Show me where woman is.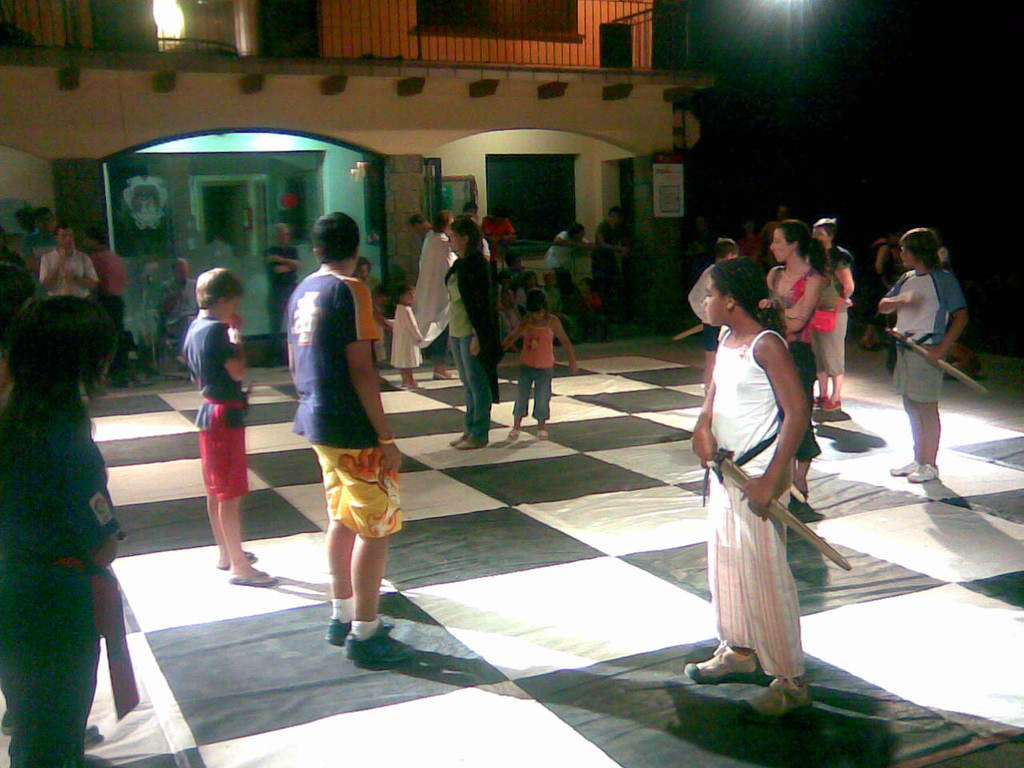
woman is at l=760, t=221, r=835, b=492.
